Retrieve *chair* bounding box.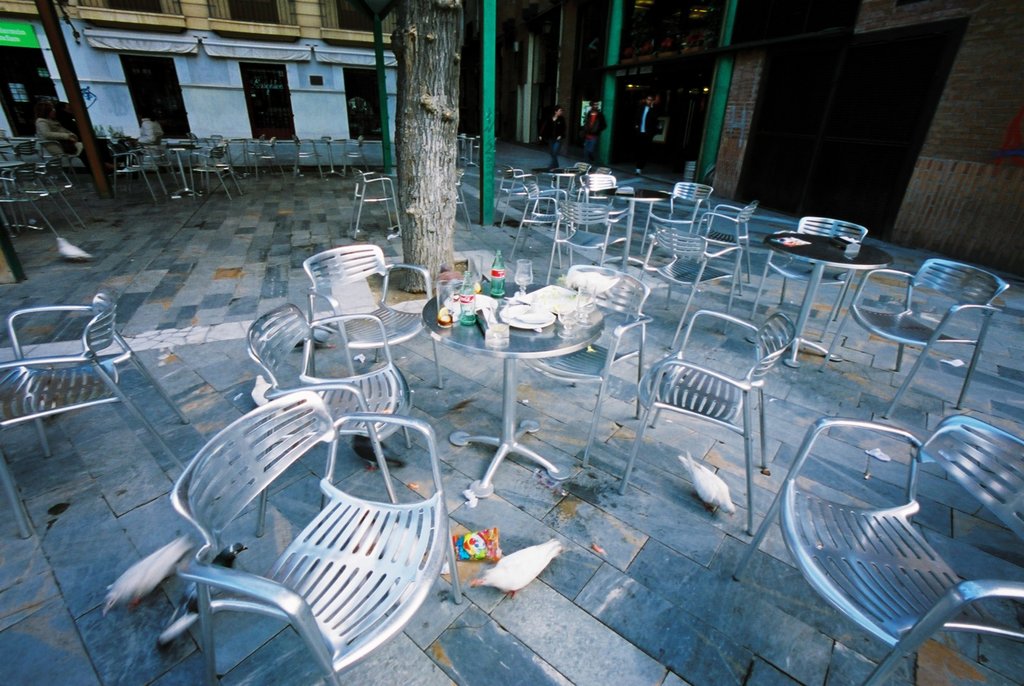
Bounding box: x1=0, y1=293, x2=188, y2=537.
